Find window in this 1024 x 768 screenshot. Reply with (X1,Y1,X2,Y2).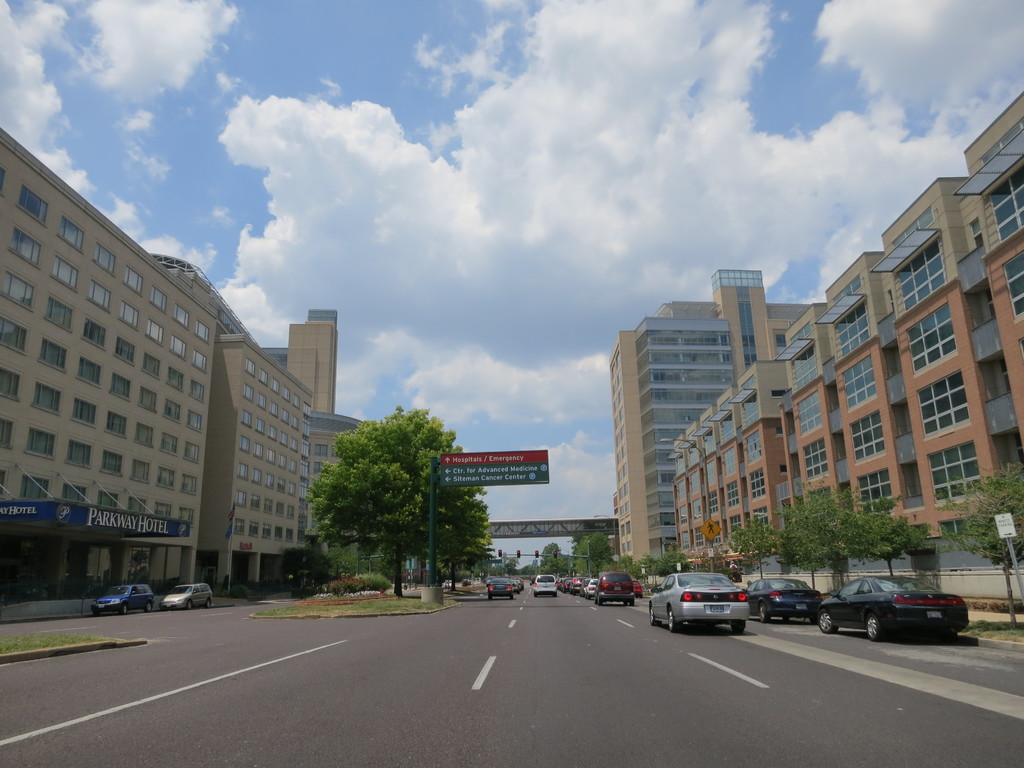
(235,518,247,534).
